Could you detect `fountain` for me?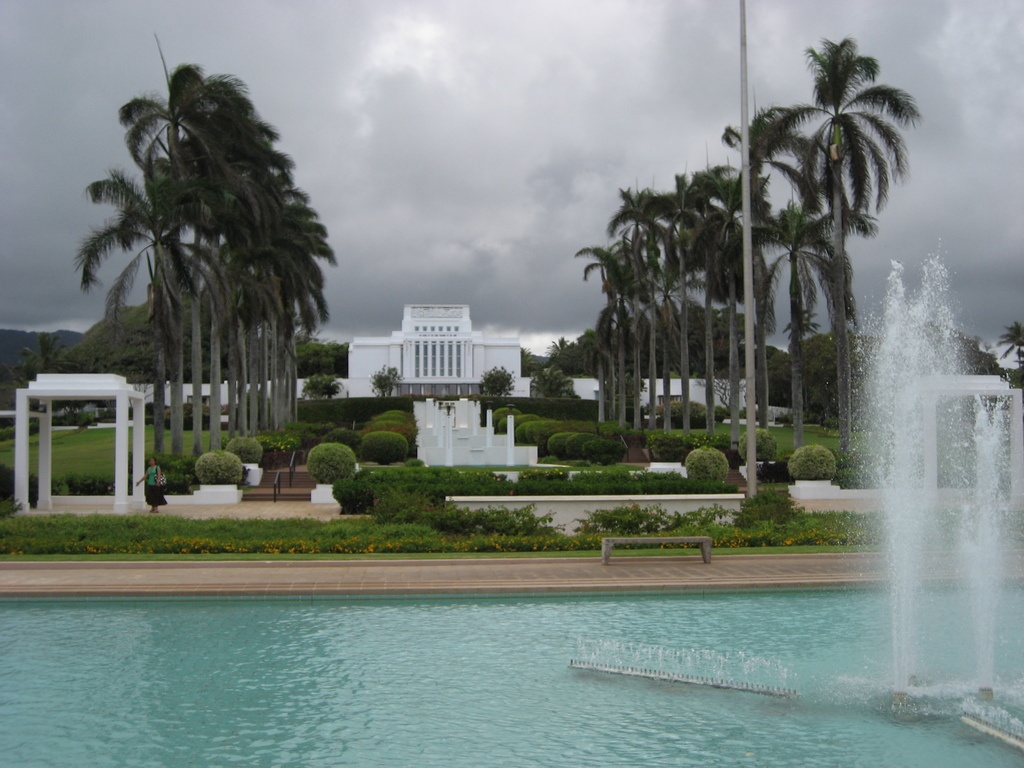
Detection result: rect(724, 138, 1023, 720).
